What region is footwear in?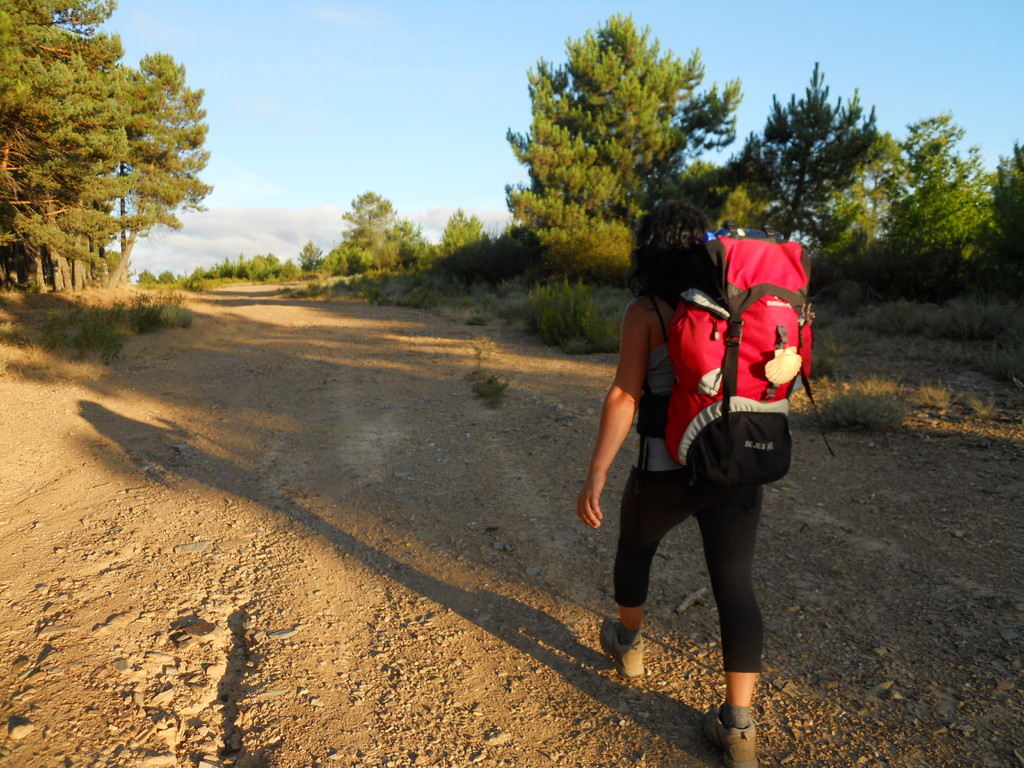
[x1=705, y1=704, x2=760, y2=767].
